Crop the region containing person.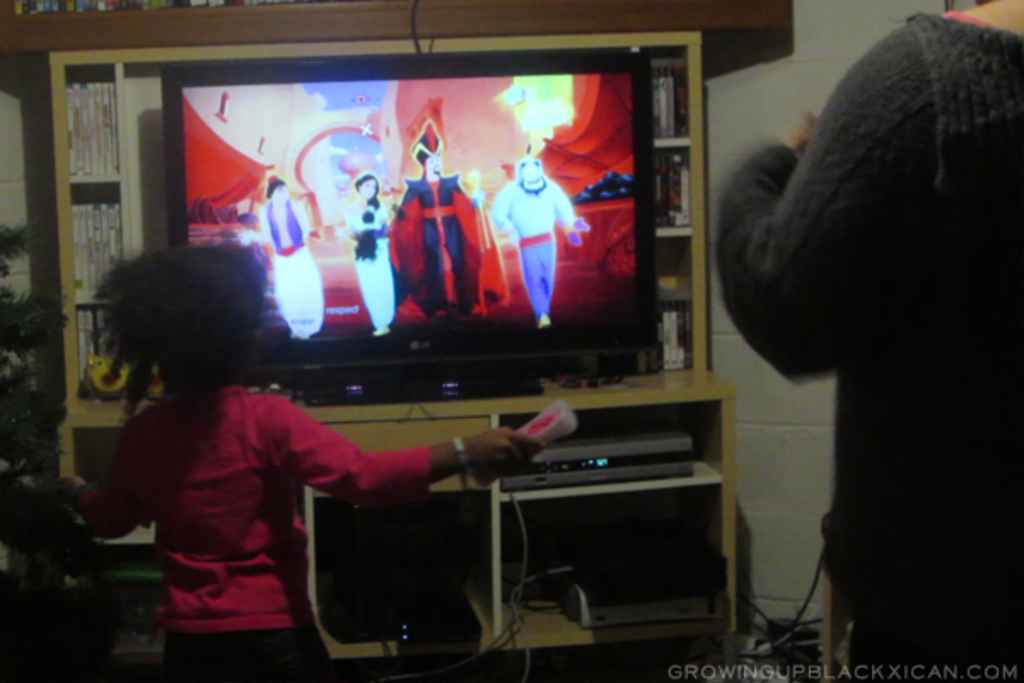
Crop region: Rect(712, 0, 1022, 681).
